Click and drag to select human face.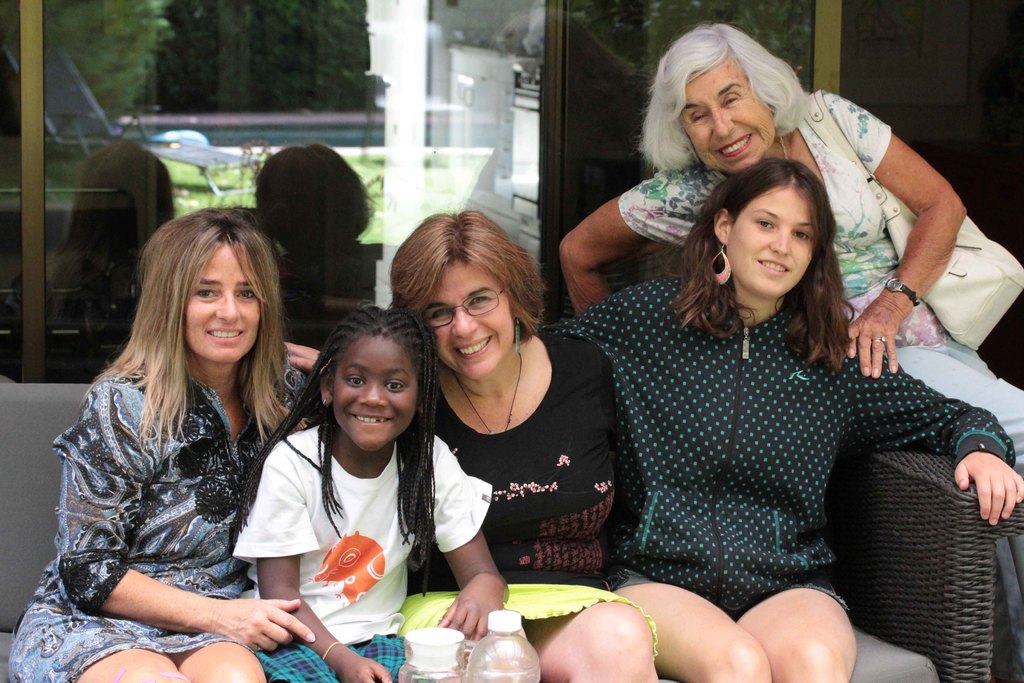
Selection: l=426, t=261, r=511, b=379.
